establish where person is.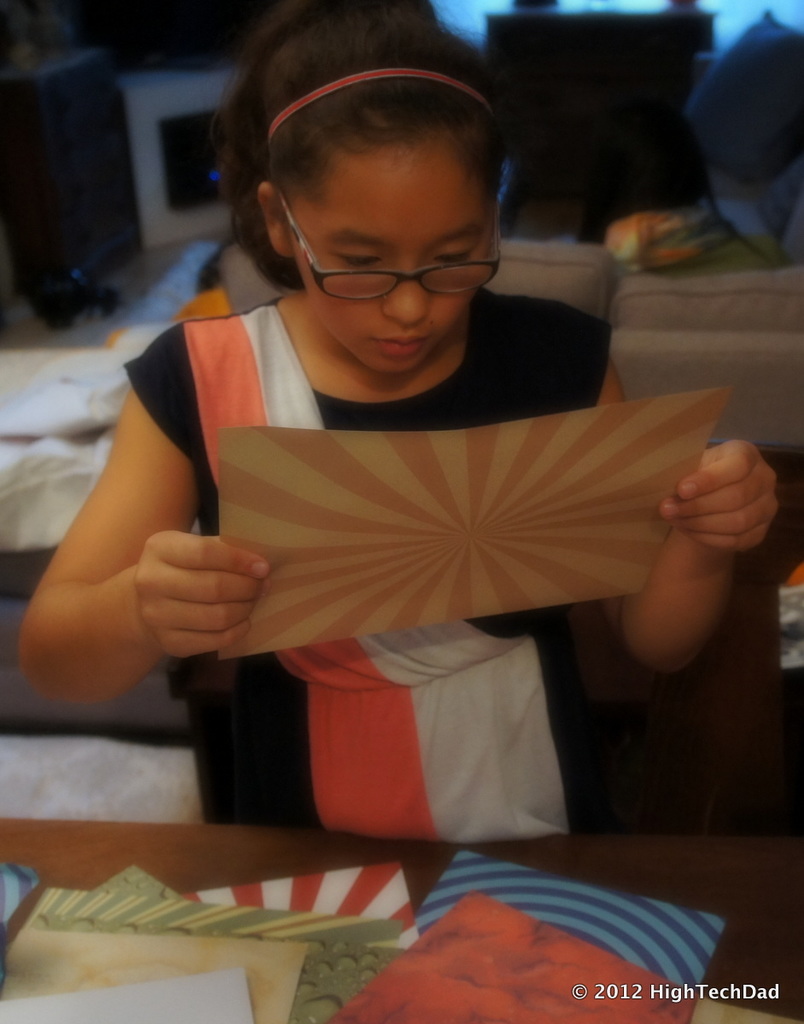
Established at detection(67, 0, 694, 890).
